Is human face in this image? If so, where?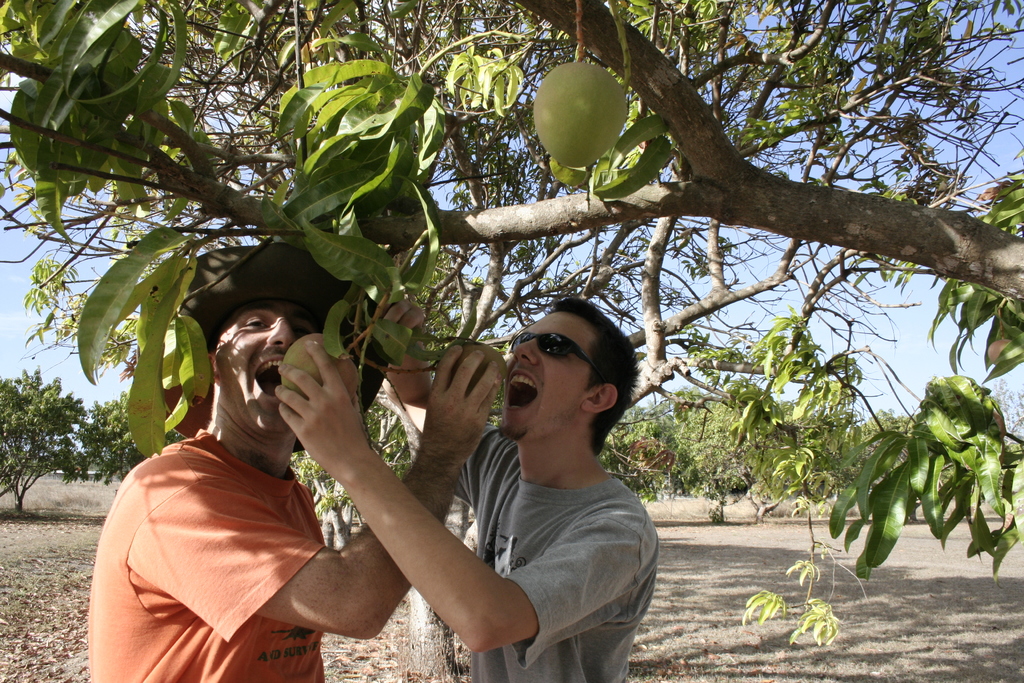
Yes, at [left=497, top=309, right=591, bottom=441].
